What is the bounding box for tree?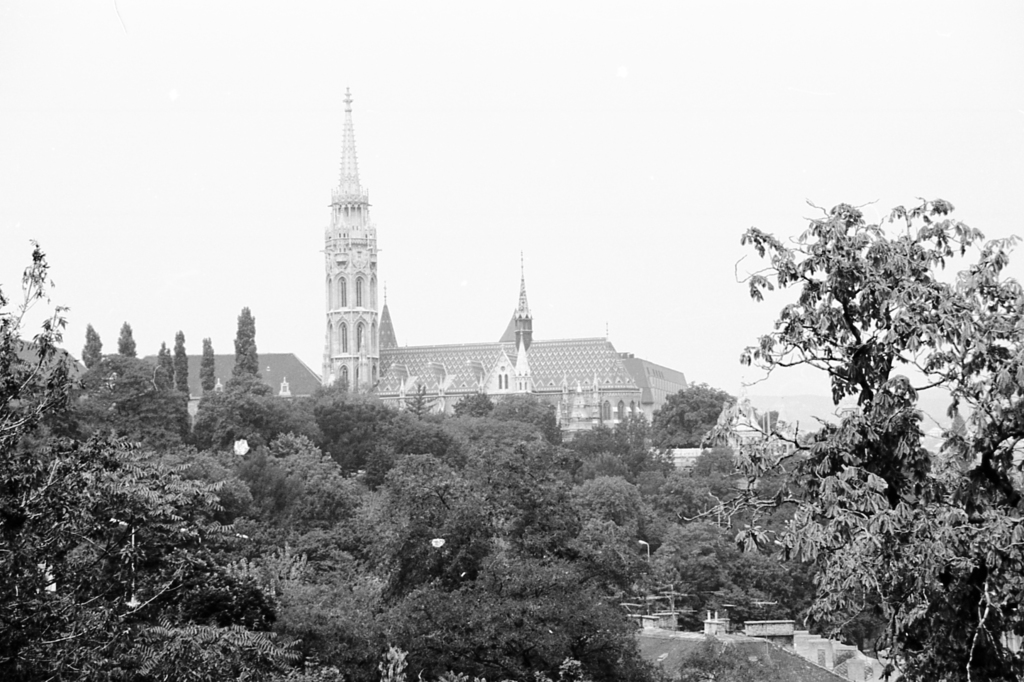
x1=692, y1=196, x2=1023, y2=681.
